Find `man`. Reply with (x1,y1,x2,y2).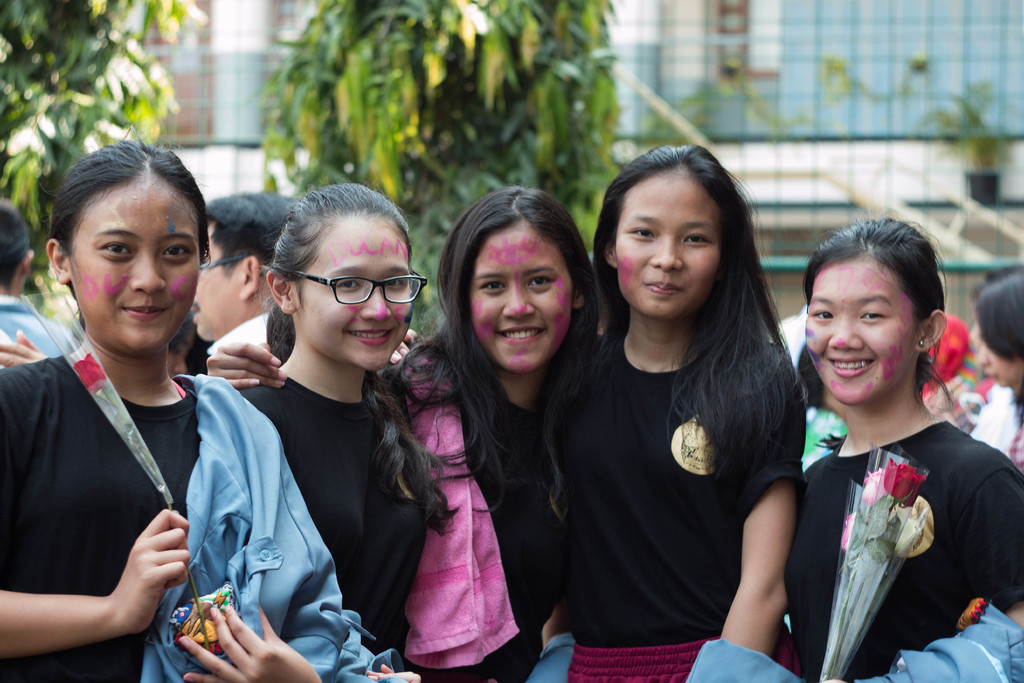
(0,204,79,367).
